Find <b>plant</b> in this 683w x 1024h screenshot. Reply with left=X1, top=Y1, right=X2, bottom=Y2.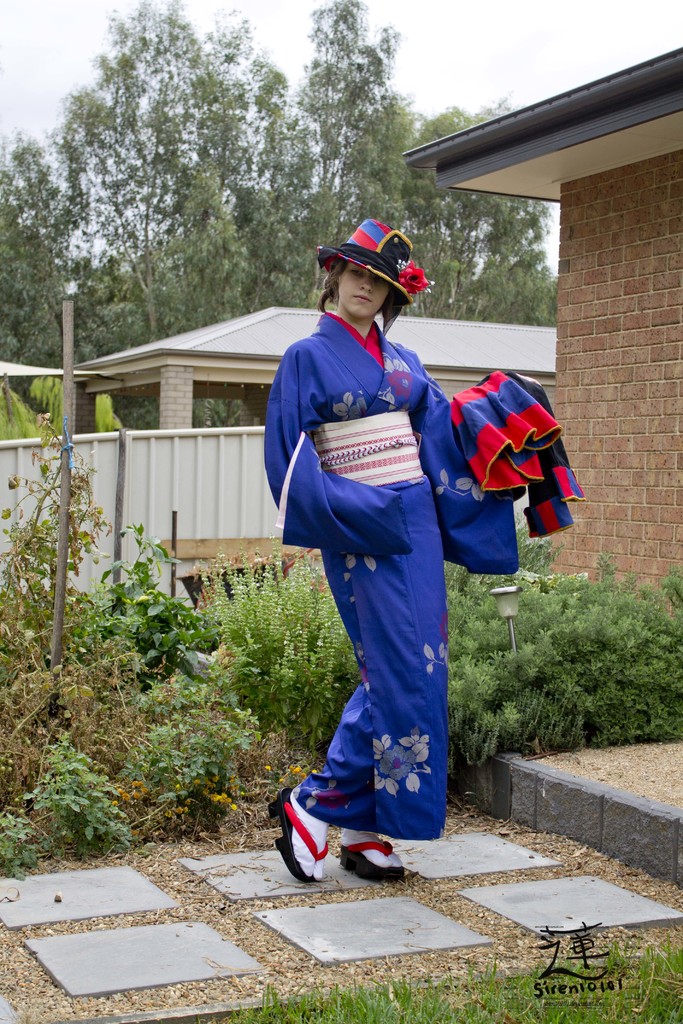
left=134, top=653, right=279, bottom=830.
